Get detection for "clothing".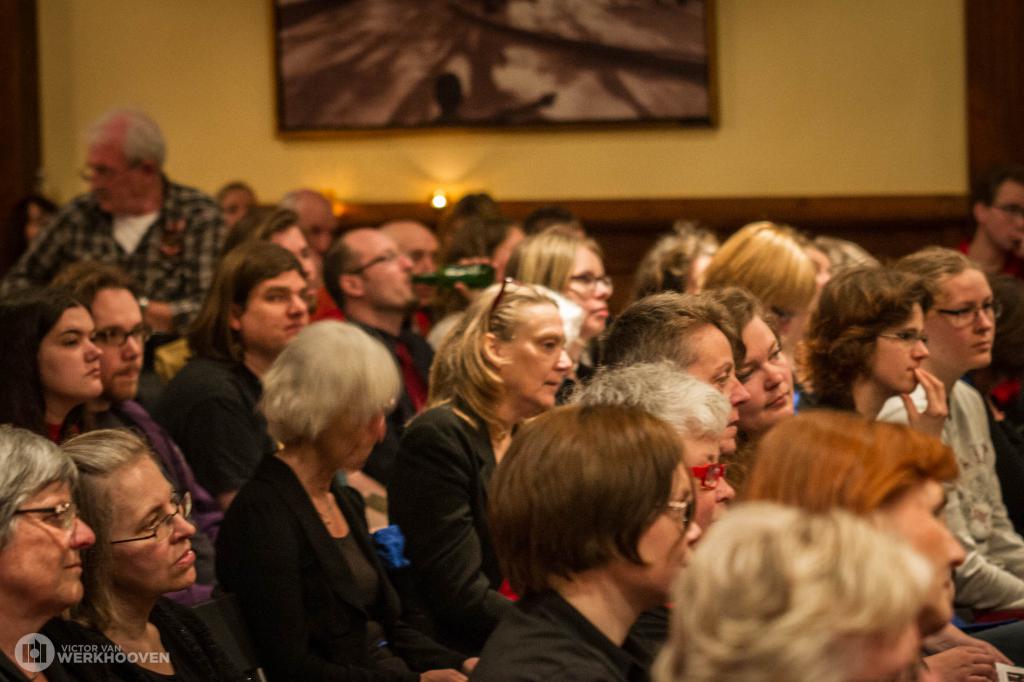
Detection: select_region(90, 402, 218, 599).
